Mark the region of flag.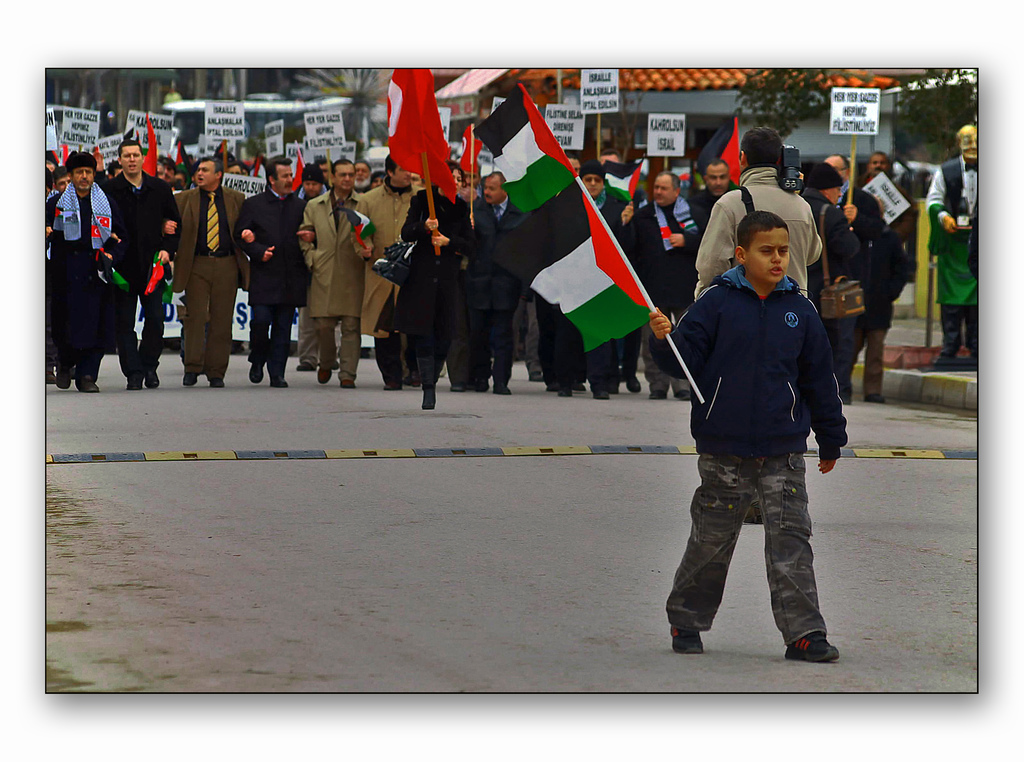
Region: 92/147/106/161.
